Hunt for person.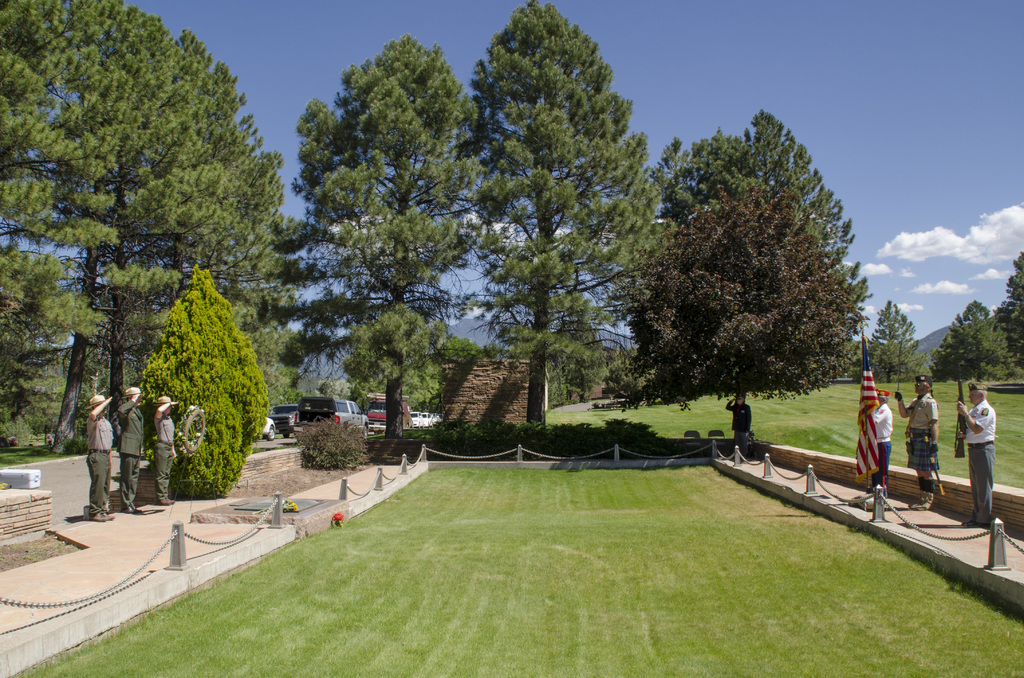
Hunted down at bbox=[867, 386, 893, 501].
